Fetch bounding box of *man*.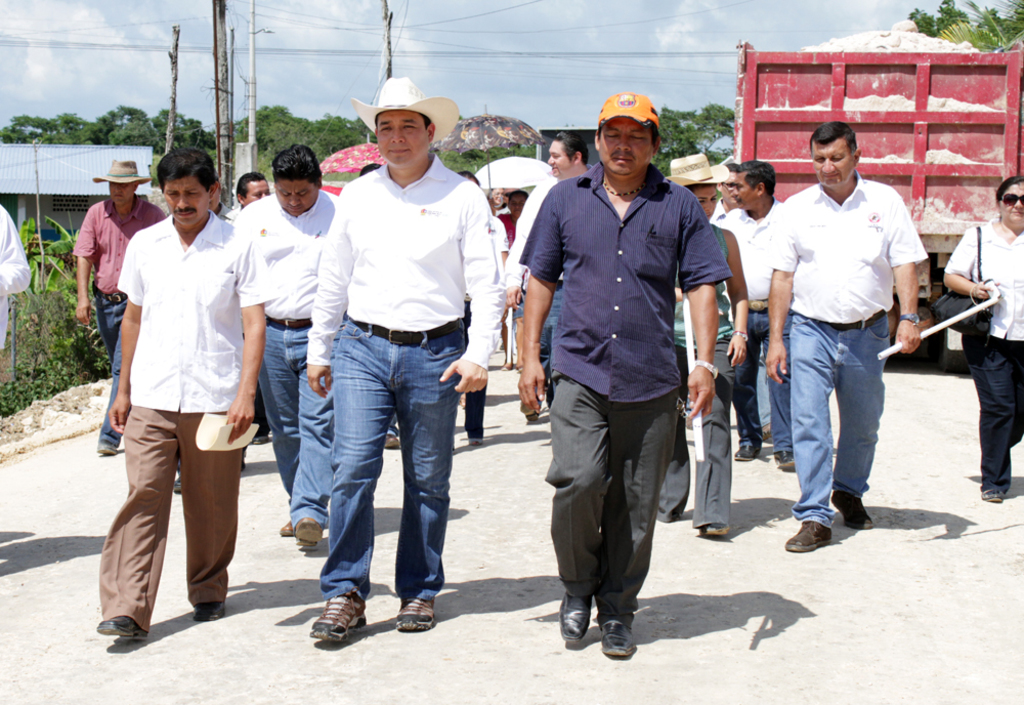
Bbox: bbox=(760, 121, 932, 552).
